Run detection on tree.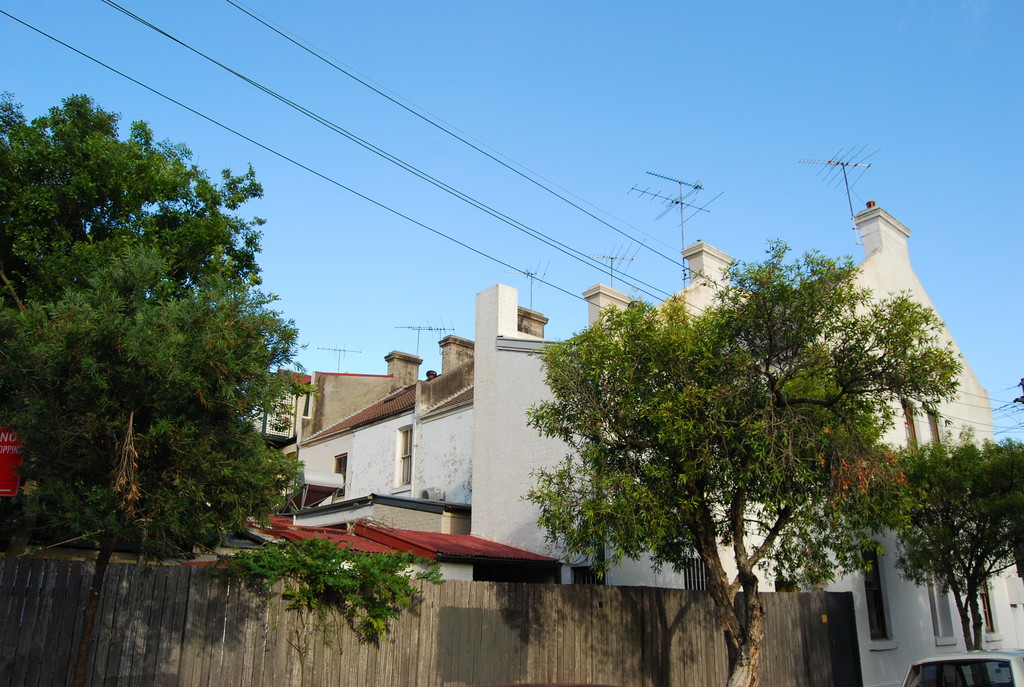
Result: pyautogui.locateOnScreen(860, 432, 1023, 640).
